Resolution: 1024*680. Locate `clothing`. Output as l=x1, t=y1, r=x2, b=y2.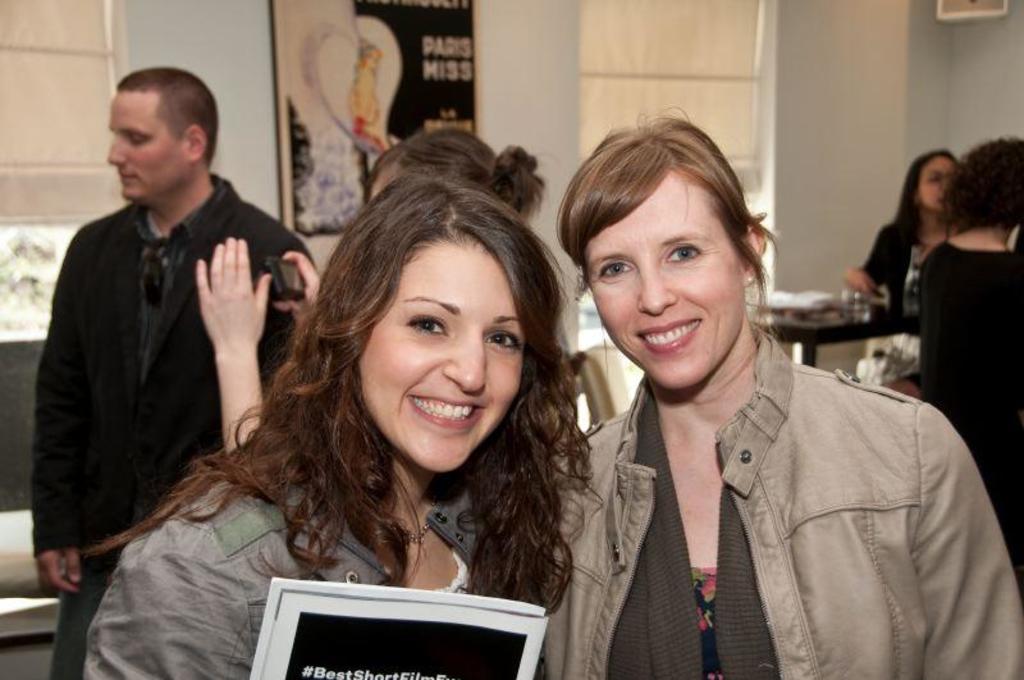
l=535, t=328, r=1023, b=679.
